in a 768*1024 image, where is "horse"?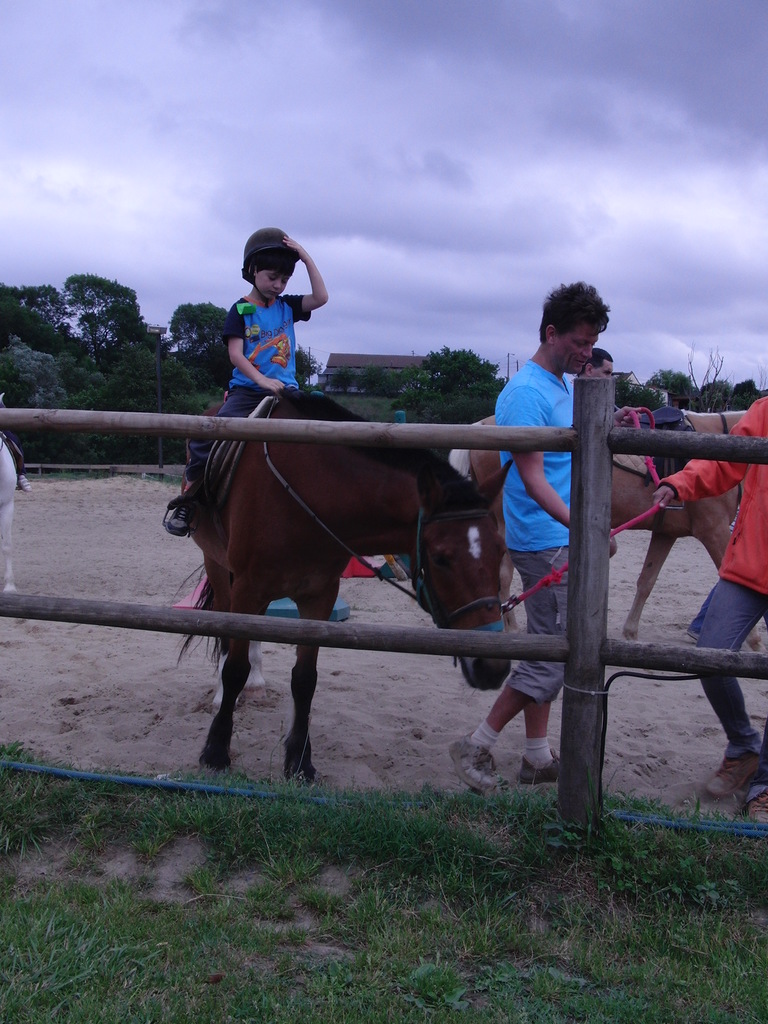
444 404 767 650.
